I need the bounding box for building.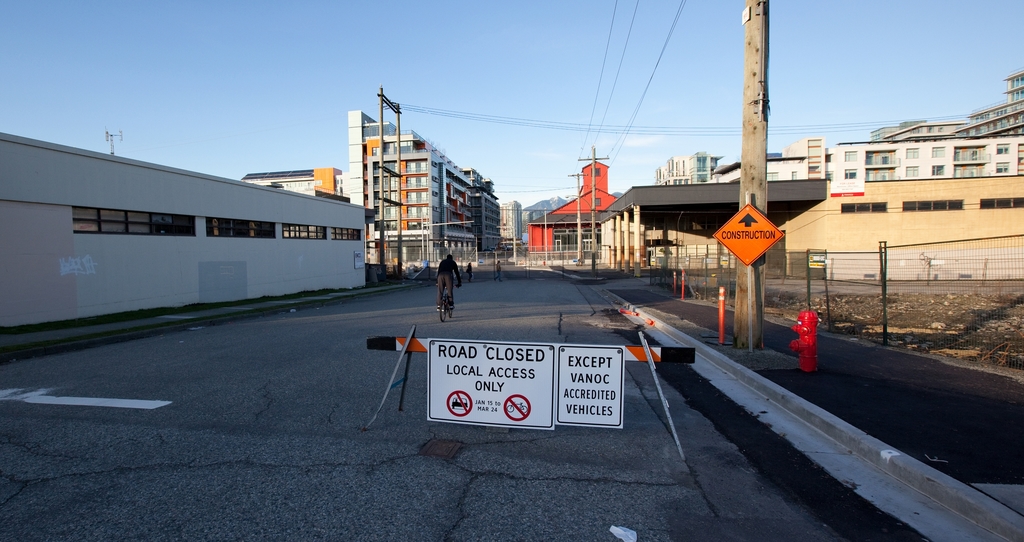
Here it is: (x1=781, y1=175, x2=1023, y2=278).
